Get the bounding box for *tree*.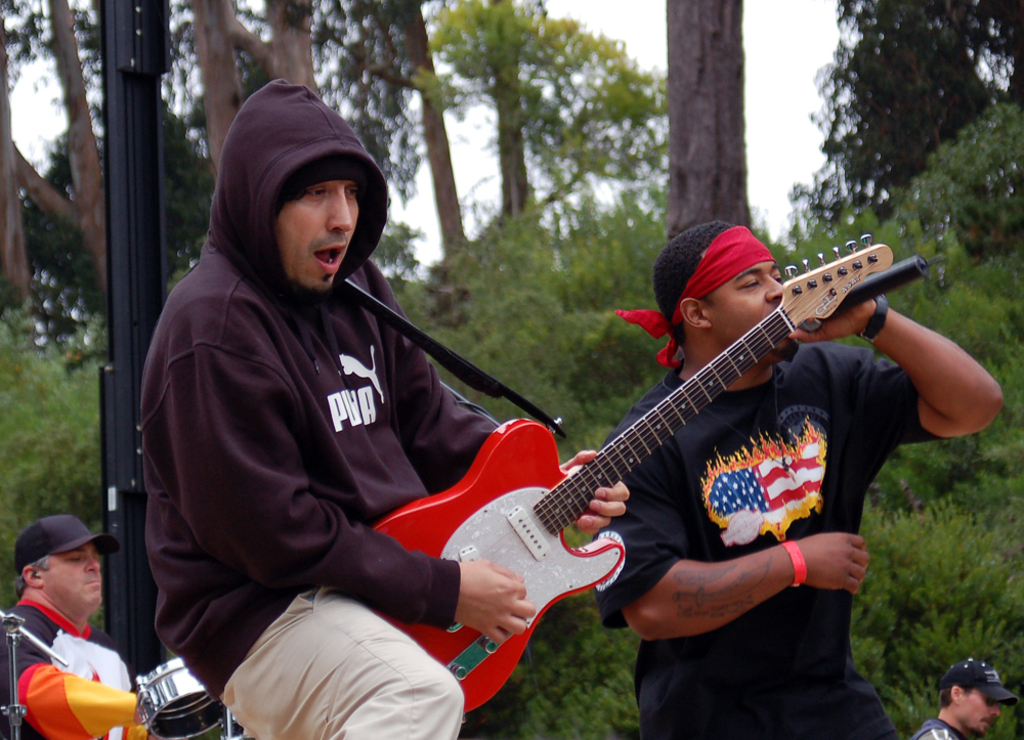
663 0 755 240.
